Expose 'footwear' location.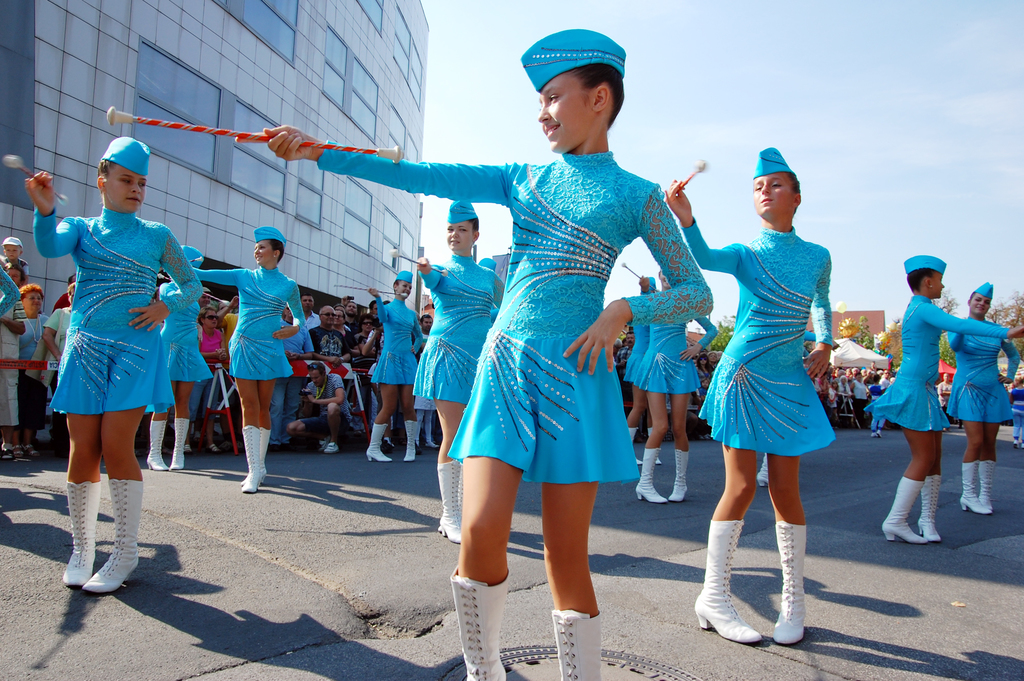
Exposed at x1=1023, y1=437, x2=1023, y2=451.
